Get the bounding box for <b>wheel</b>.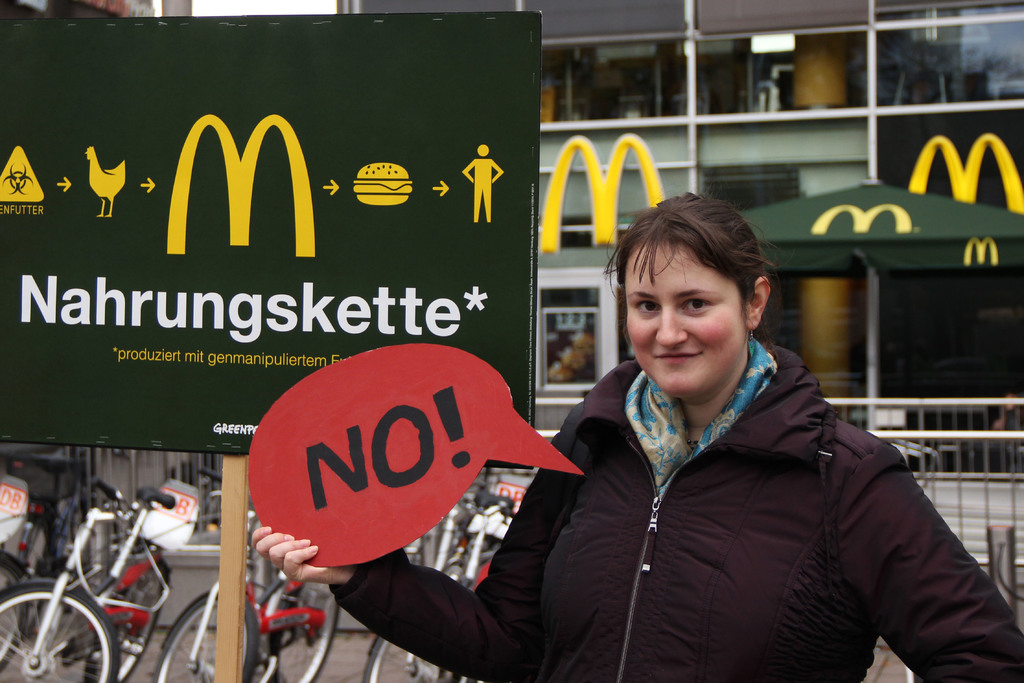
0:580:111:682.
